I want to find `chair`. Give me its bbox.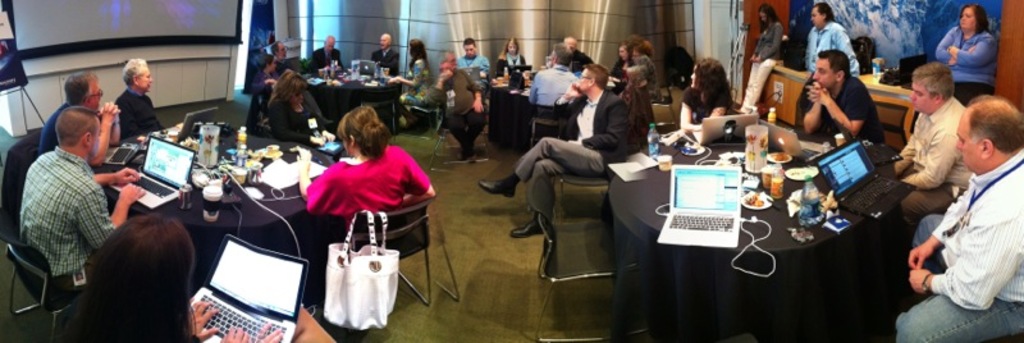
box=[438, 108, 490, 163].
